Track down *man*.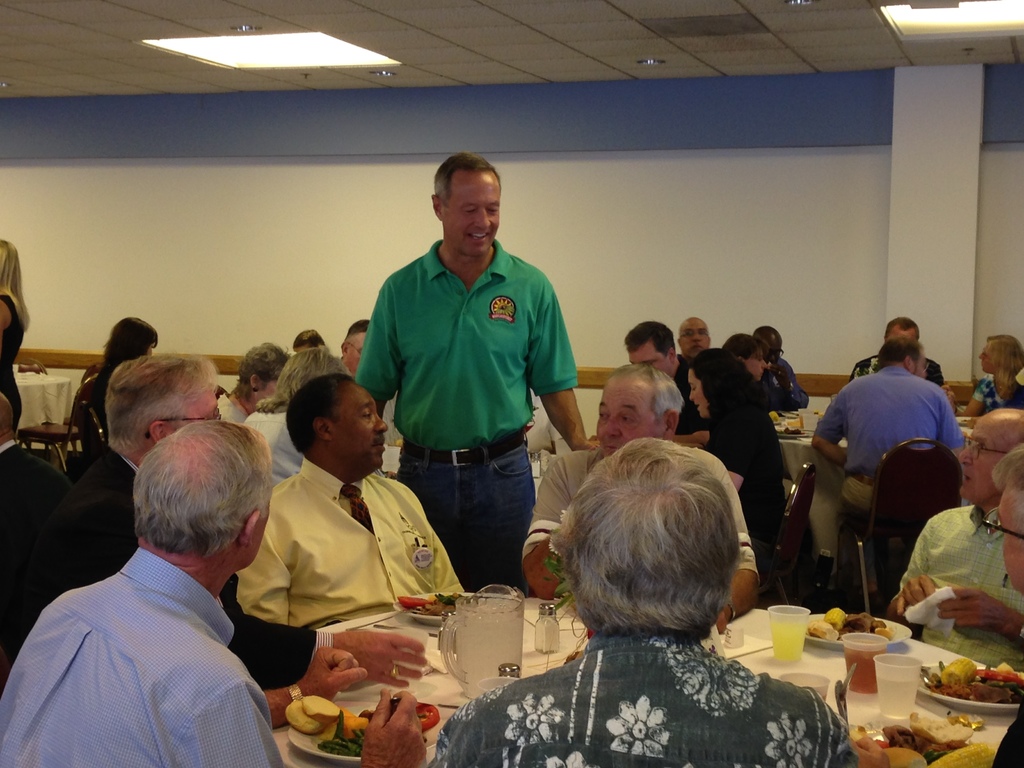
Tracked to x1=234 y1=375 x2=465 y2=630.
